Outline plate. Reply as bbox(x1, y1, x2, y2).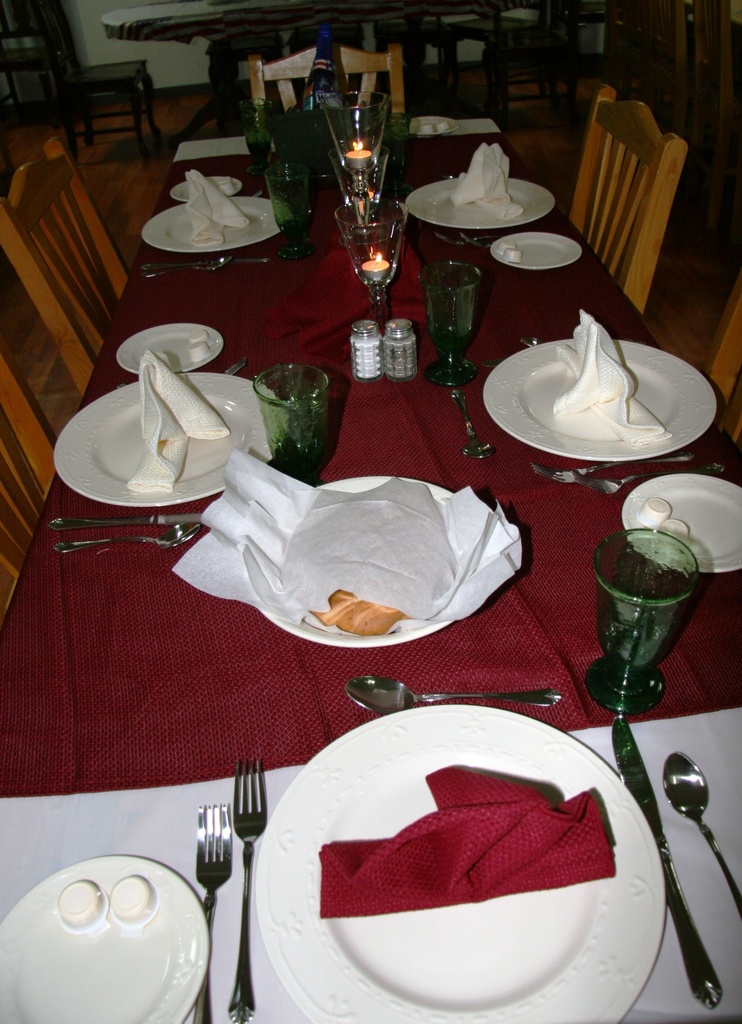
bbox(487, 215, 589, 276).
